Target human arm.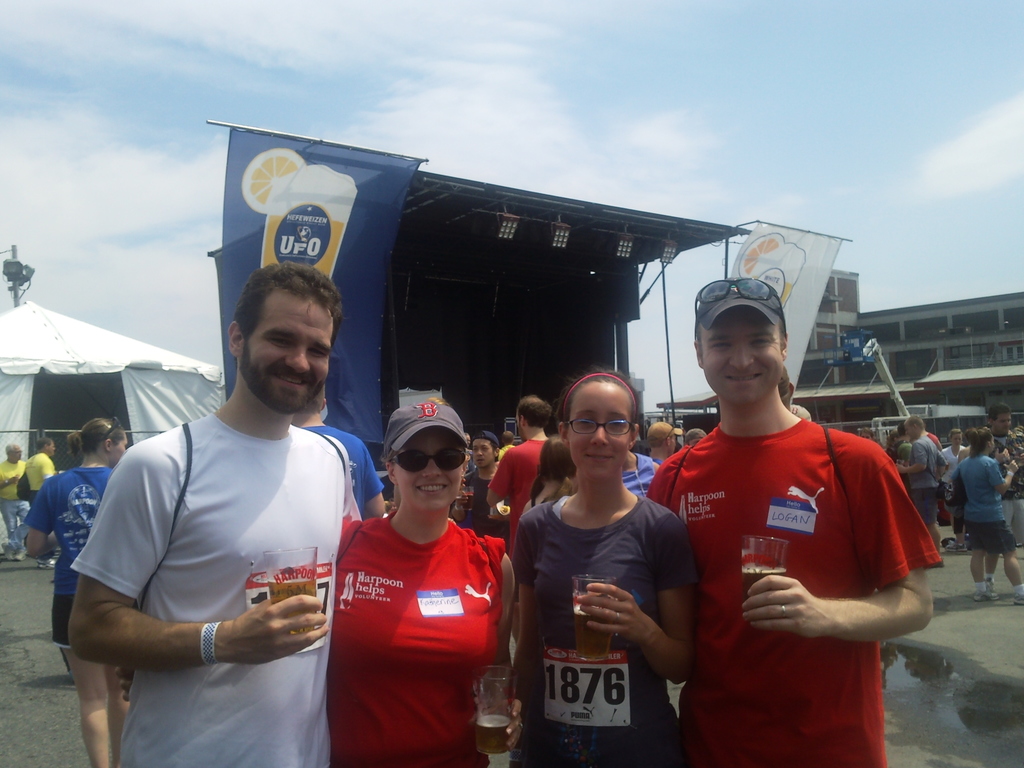
Target region: Rect(892, 432, 926, 481).
